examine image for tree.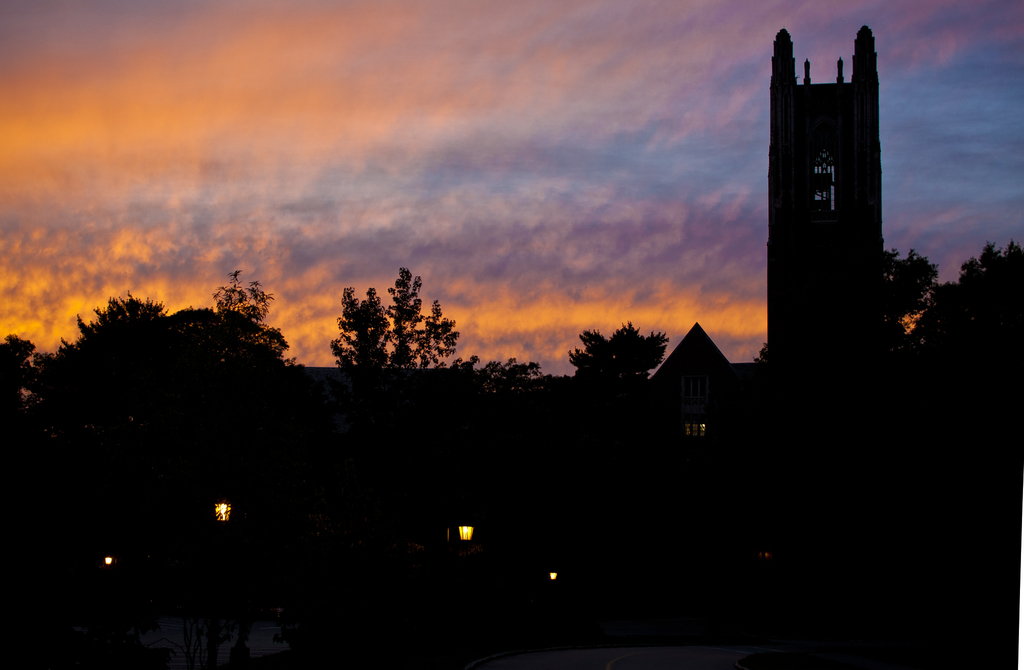
Examination result: bbox=(328, 289, 401, 374).
